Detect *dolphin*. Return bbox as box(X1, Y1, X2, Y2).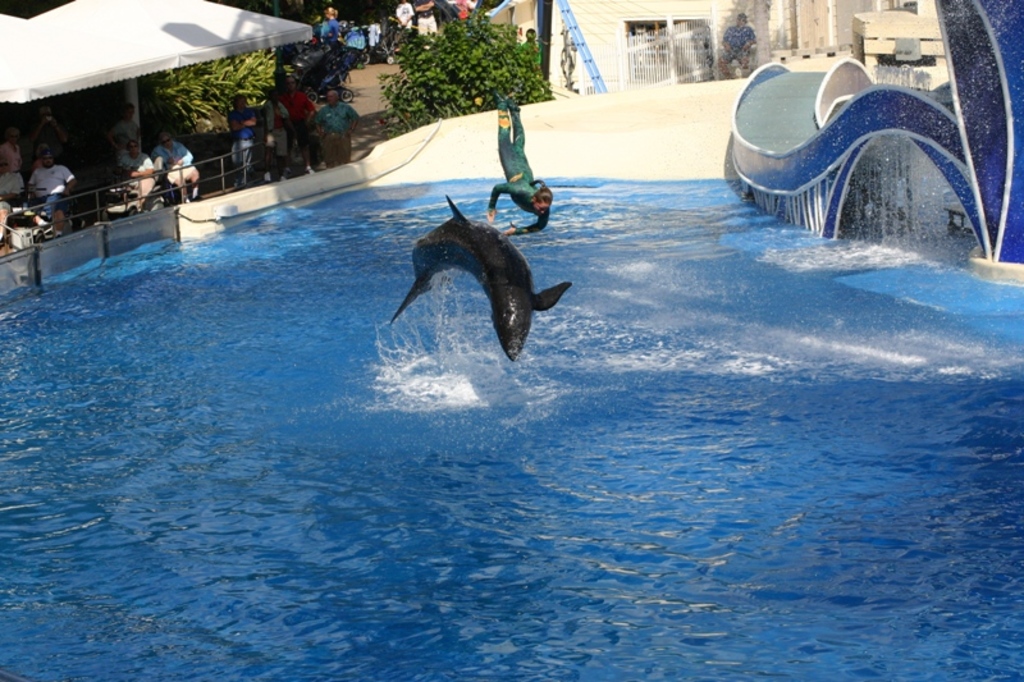
box(392, 192, 572, 366).
